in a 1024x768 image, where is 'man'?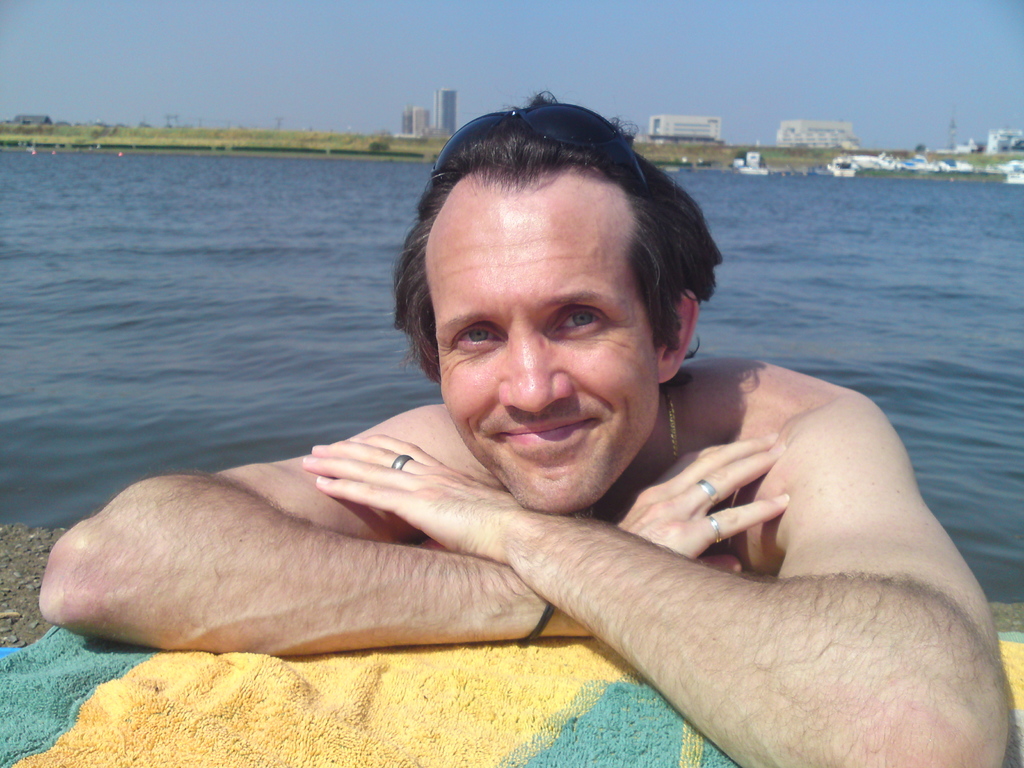
33 86 980 740.
